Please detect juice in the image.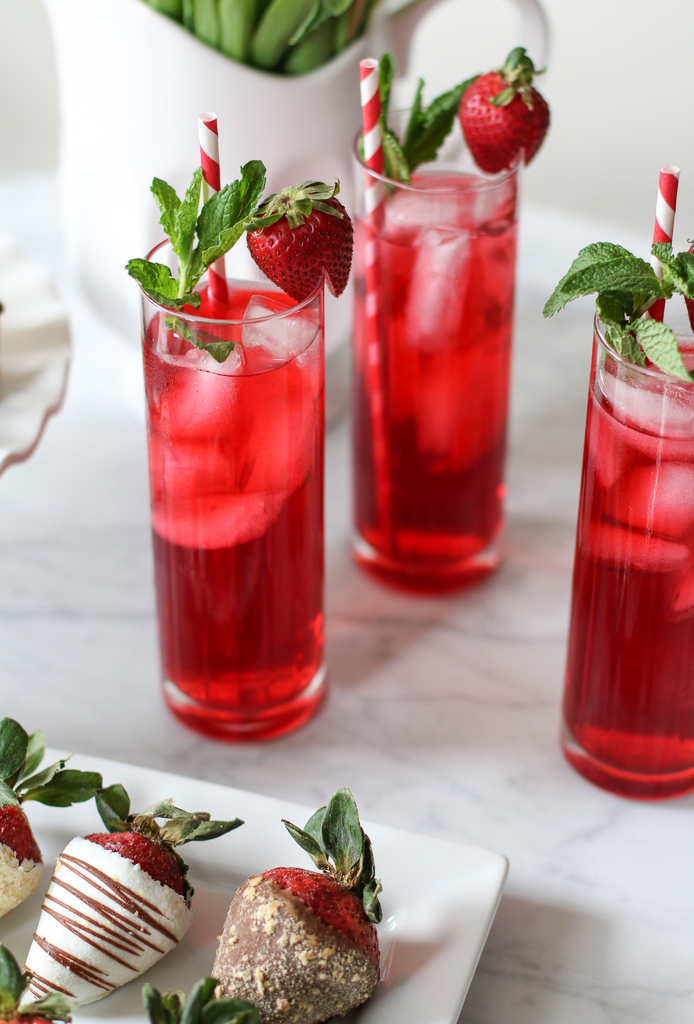
rect(147, 274, 331, 717).
